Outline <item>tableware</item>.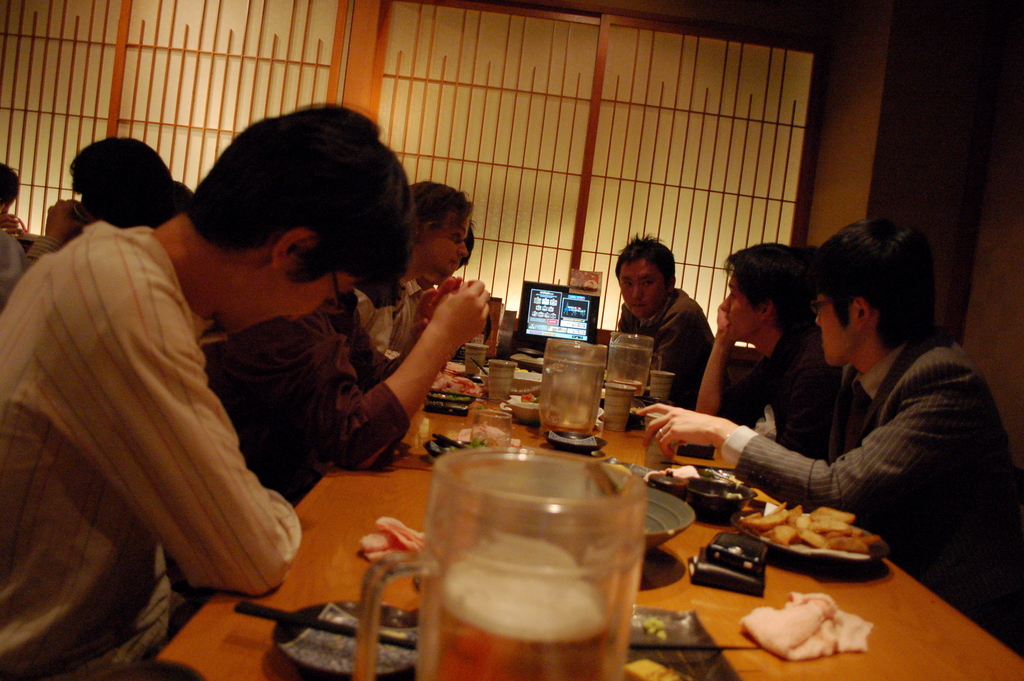
Outline: [x1=461, y1=343, x2=488, y2=376].
